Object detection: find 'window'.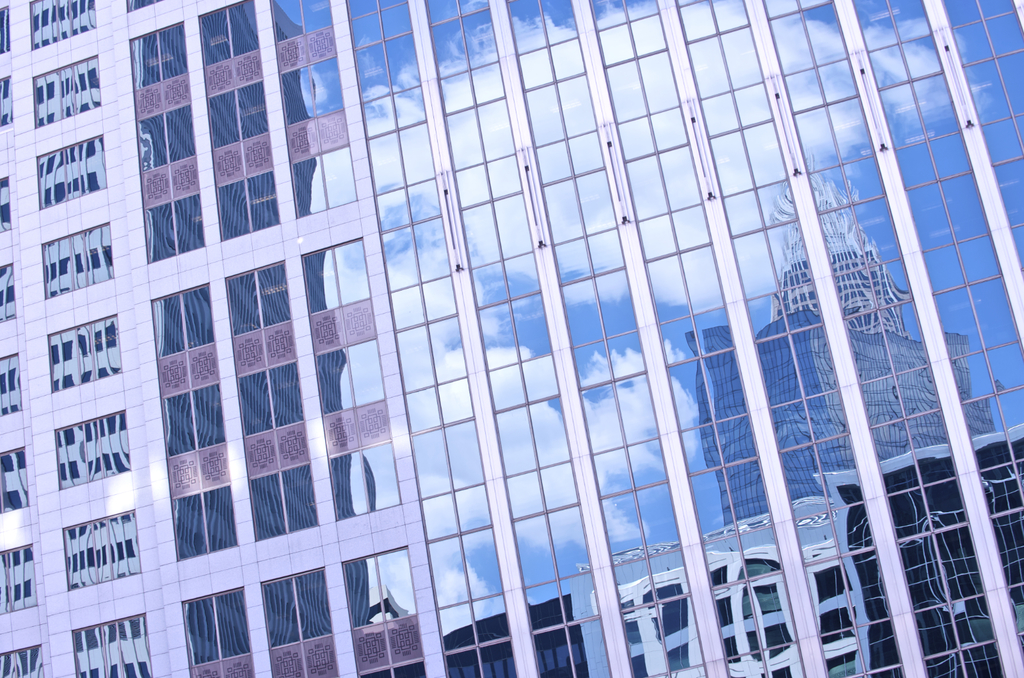
locate(36, 131, 109, 209).
